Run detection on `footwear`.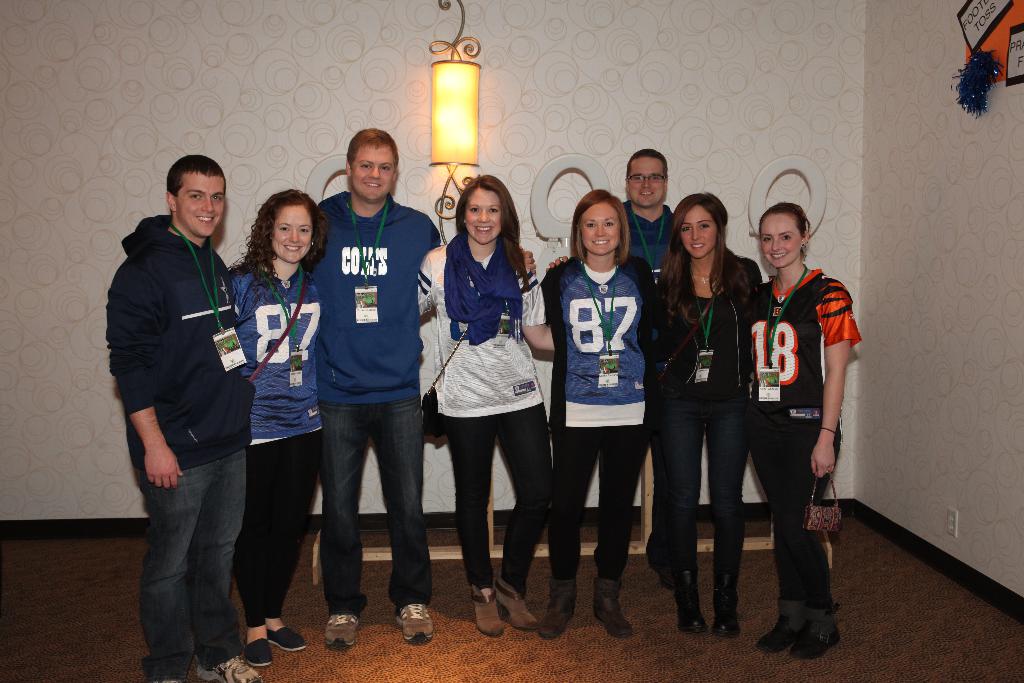
Result: <box>492,581,536,629</box>.
